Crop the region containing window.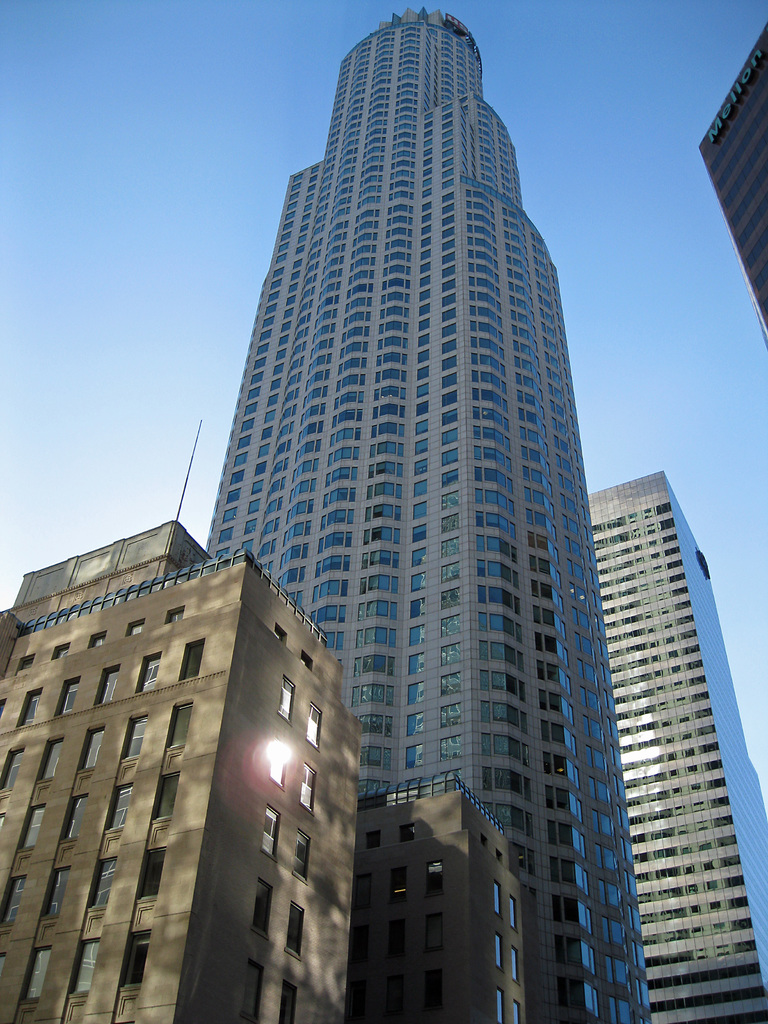
Crop region: 20 691 41 724.
